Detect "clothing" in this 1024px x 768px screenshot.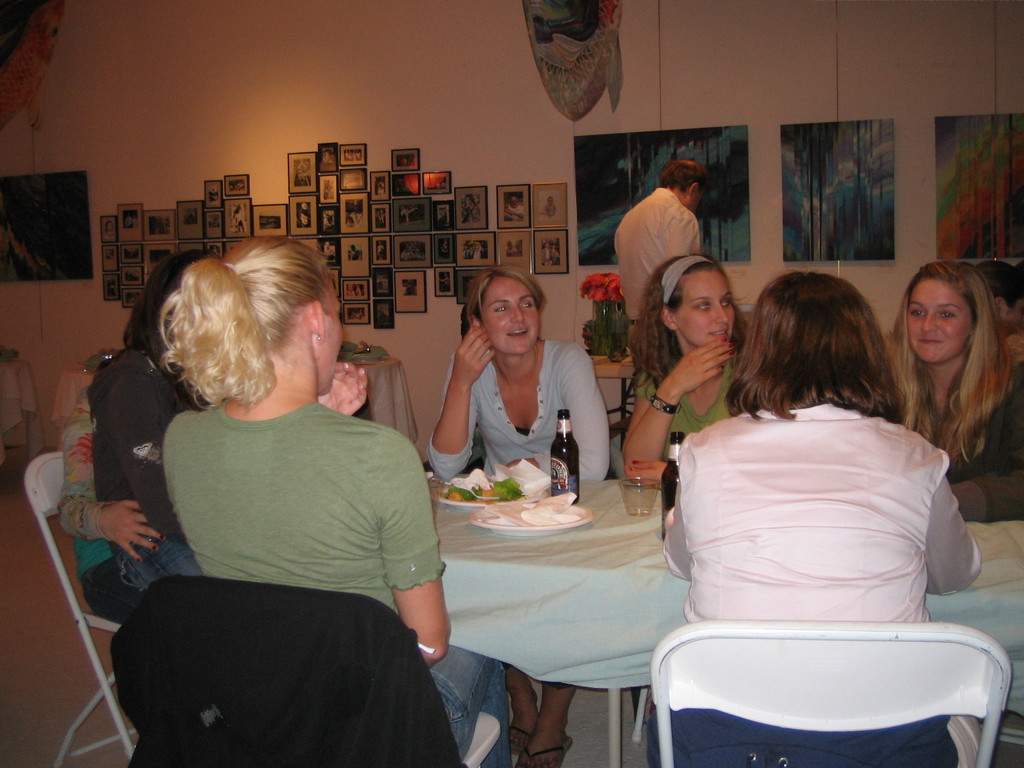
Detection: 636 348 739 444.
